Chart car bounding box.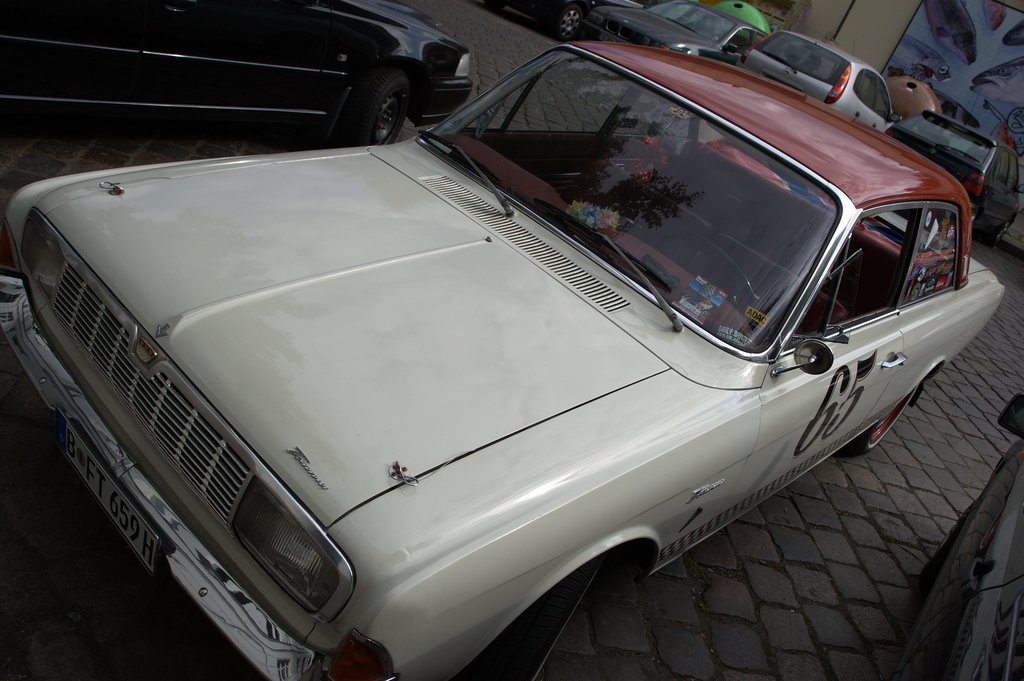
Charted: <region>742, 35, 897, 135</region>.
